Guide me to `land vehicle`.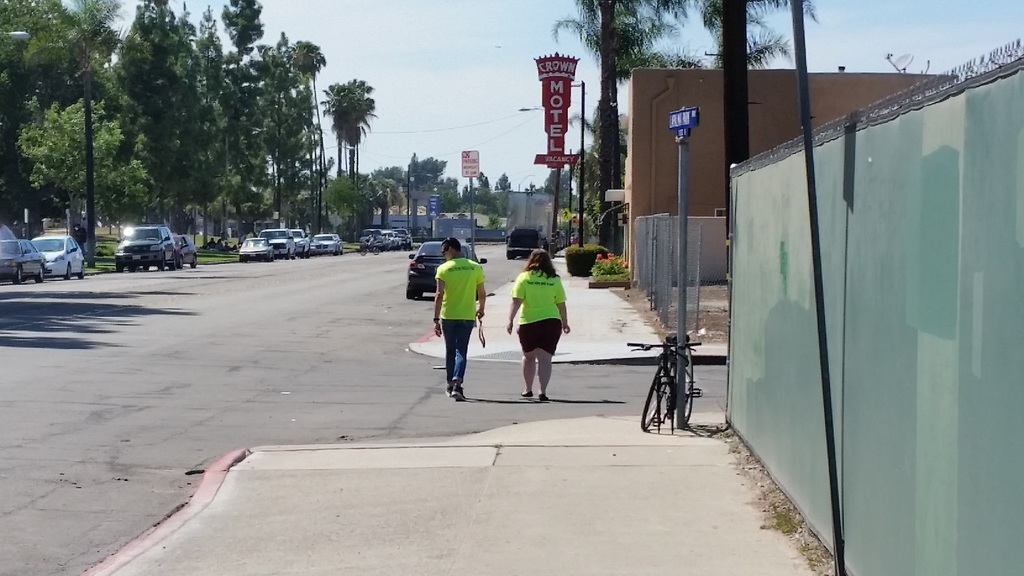
Guidance: [407, 239, 488, 298].
